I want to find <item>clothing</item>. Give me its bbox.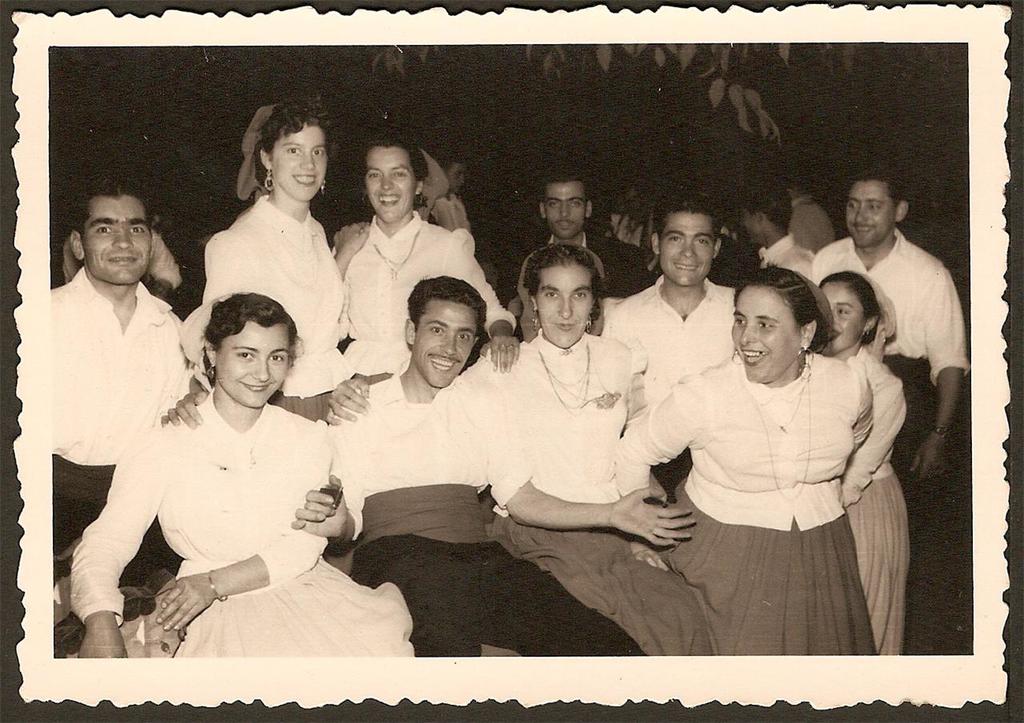
514 224 652 298.
